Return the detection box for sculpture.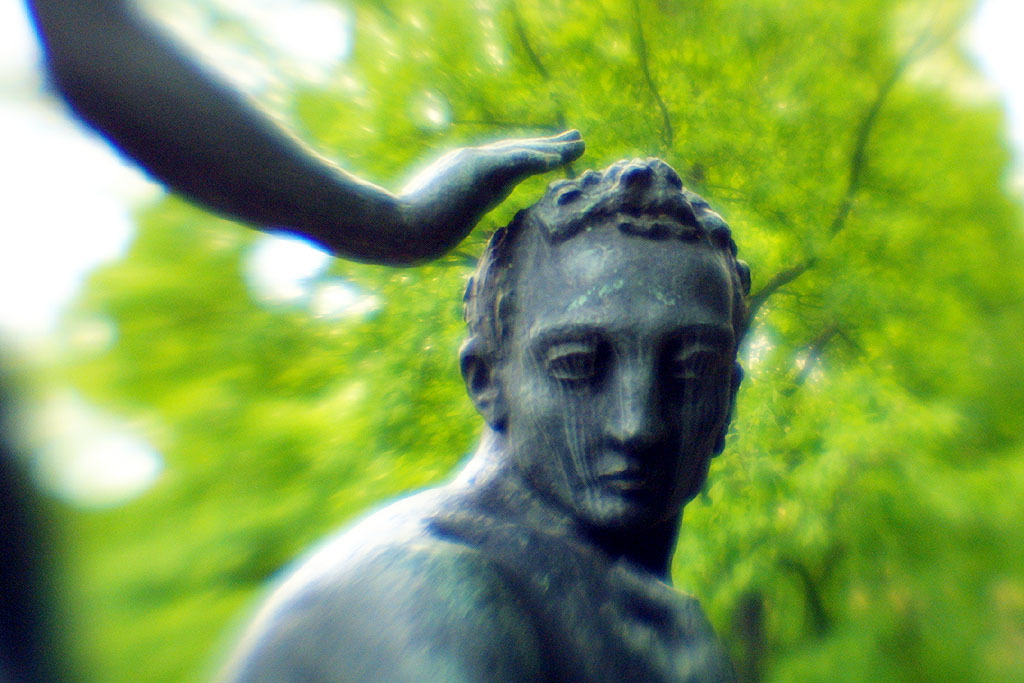
BBox(0, 0, 613, 682).
